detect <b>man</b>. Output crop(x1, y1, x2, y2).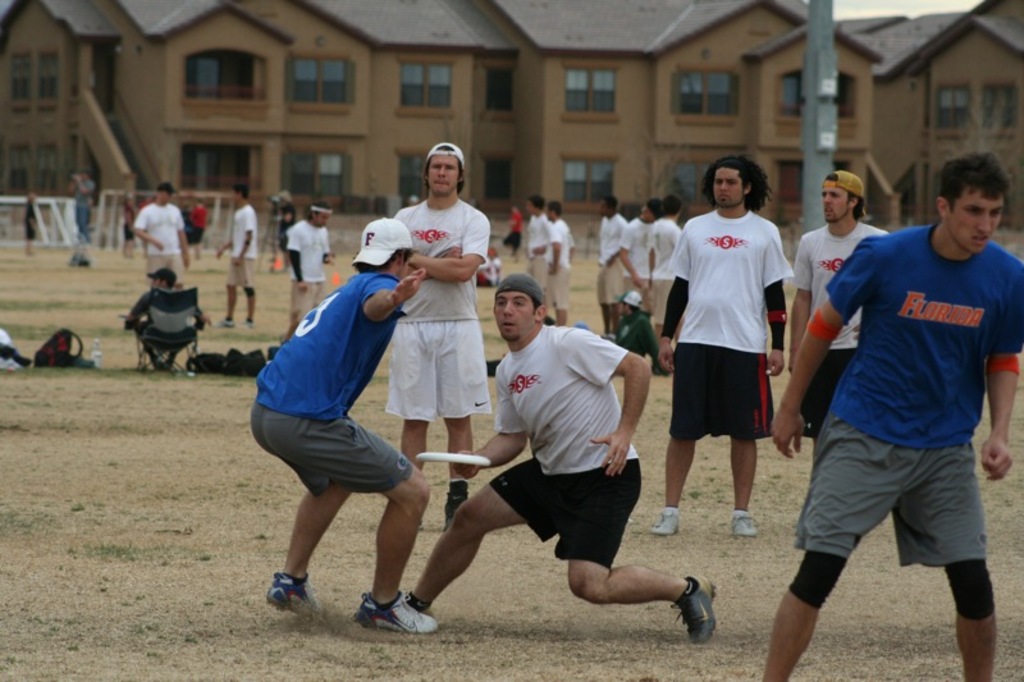
crop(768, 156, 1023, 663).
